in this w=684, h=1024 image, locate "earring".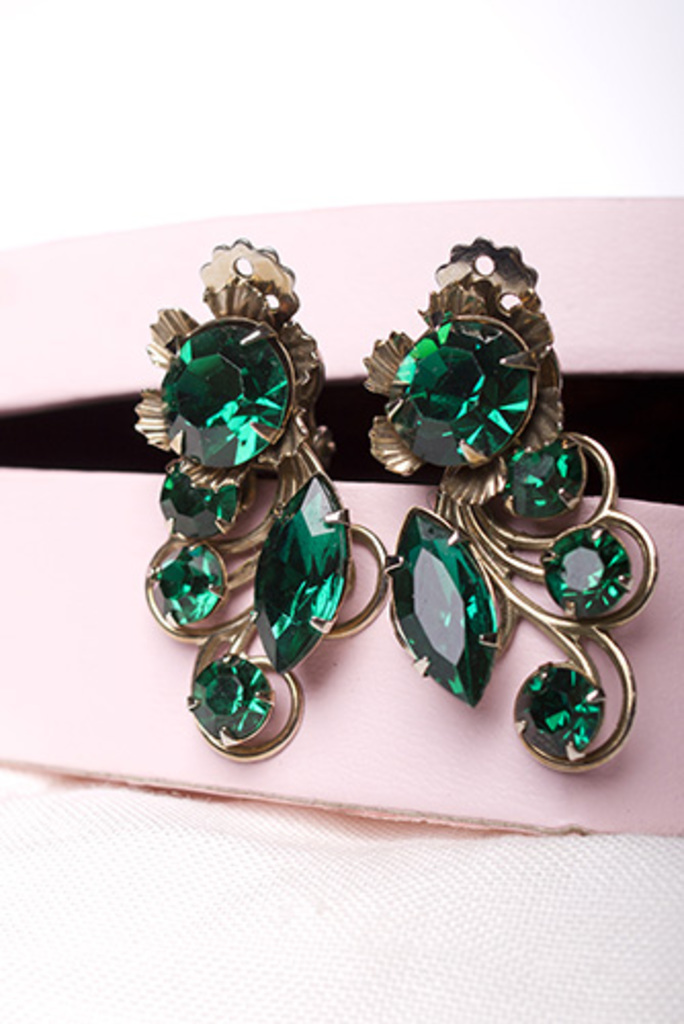
Bounding box: crop(123, 229, 395, 762).
